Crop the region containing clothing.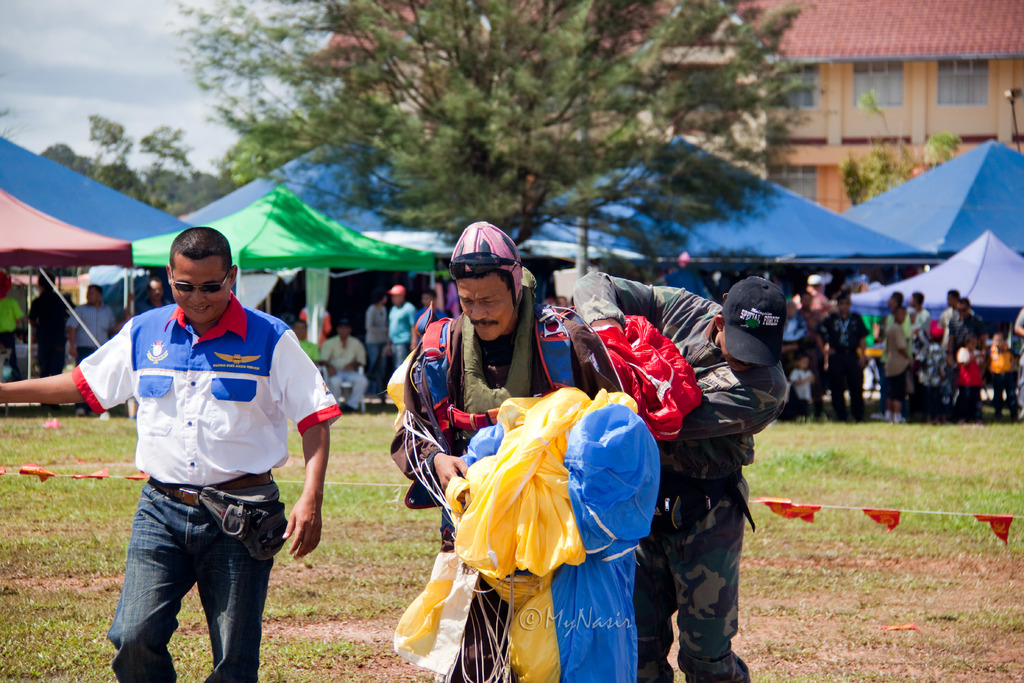
Crop region: box(959, 347, 986, 414).
